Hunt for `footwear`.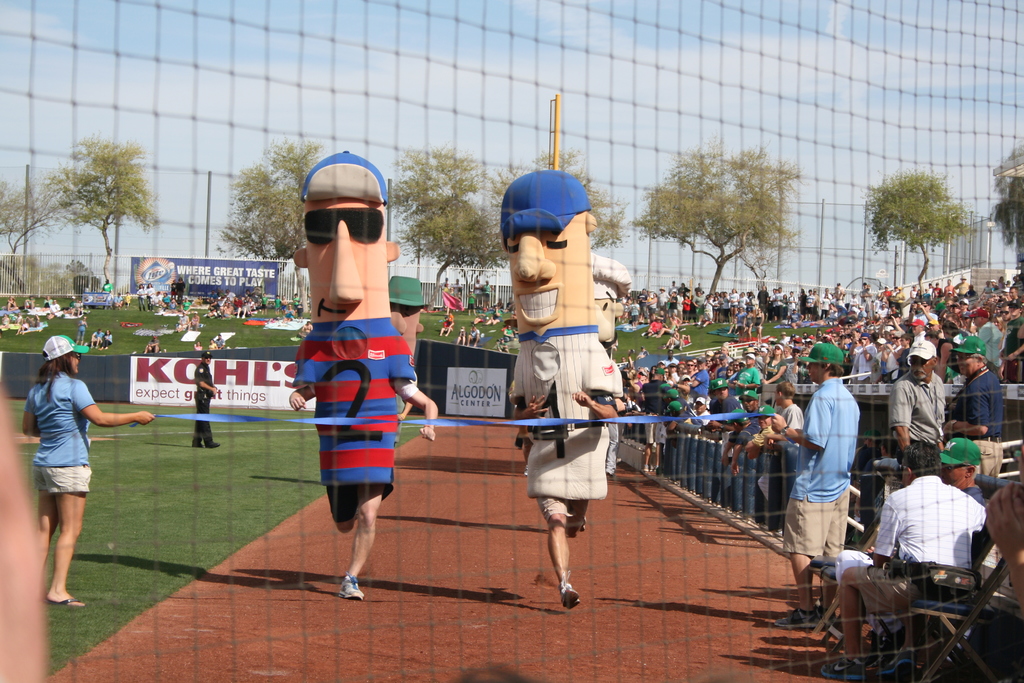
Hunted down at bbox=(559, 573, 580, 612).
